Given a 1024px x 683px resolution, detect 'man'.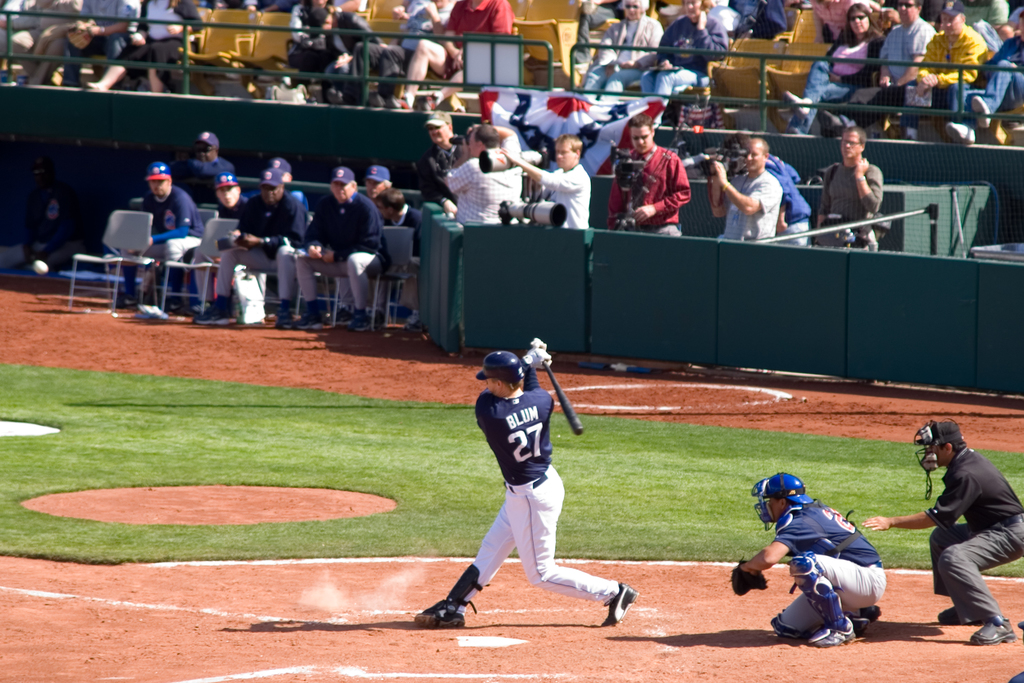
box(878, 0, 934, 85).
